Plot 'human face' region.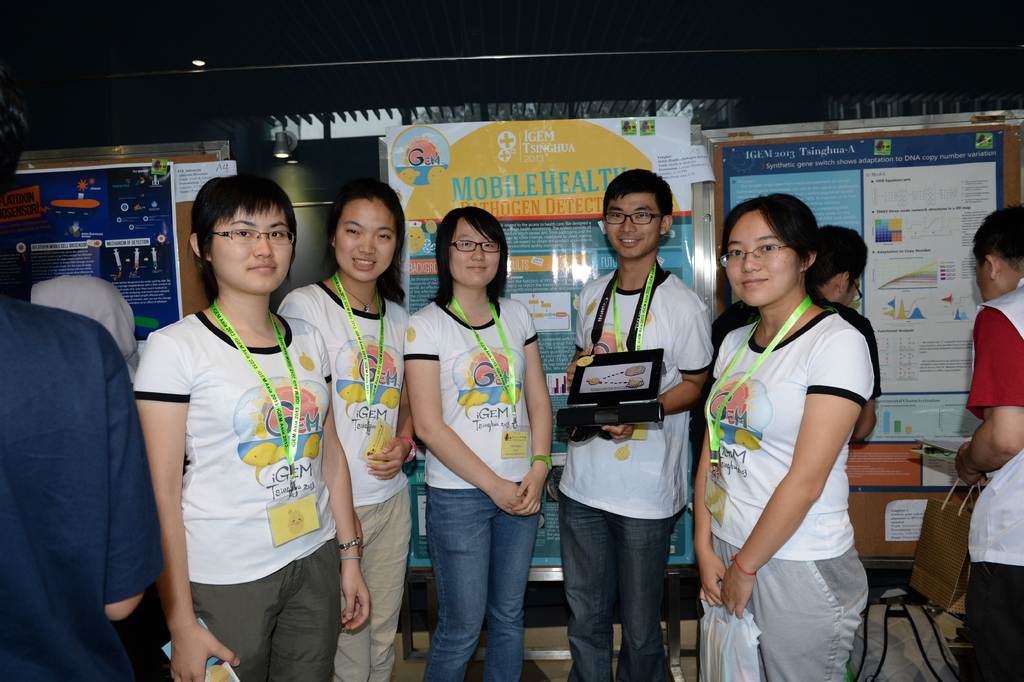
Plotted at <region>840, 279, 862, 309</region>.
